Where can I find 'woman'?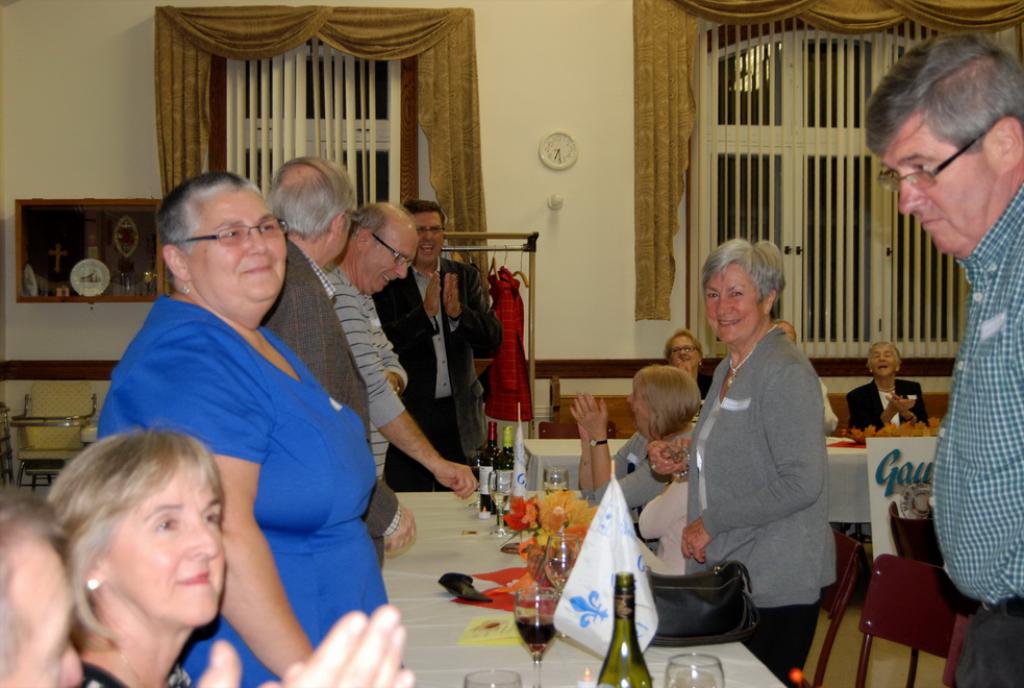
You can find it at region(664, 248, 841, 687).
